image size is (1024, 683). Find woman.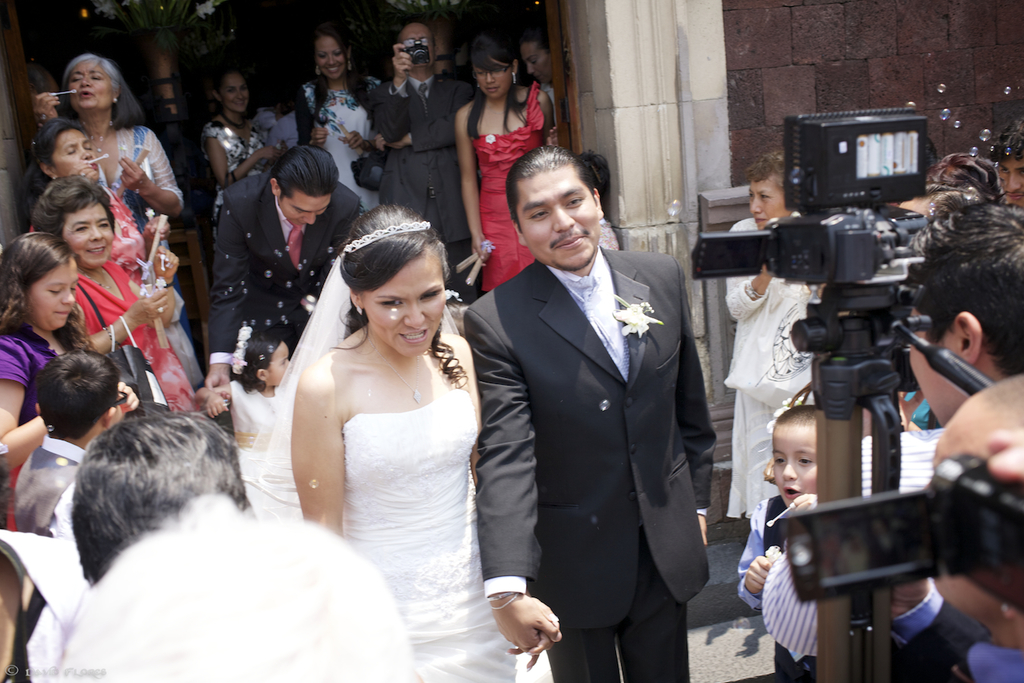
451 46 547 286.
